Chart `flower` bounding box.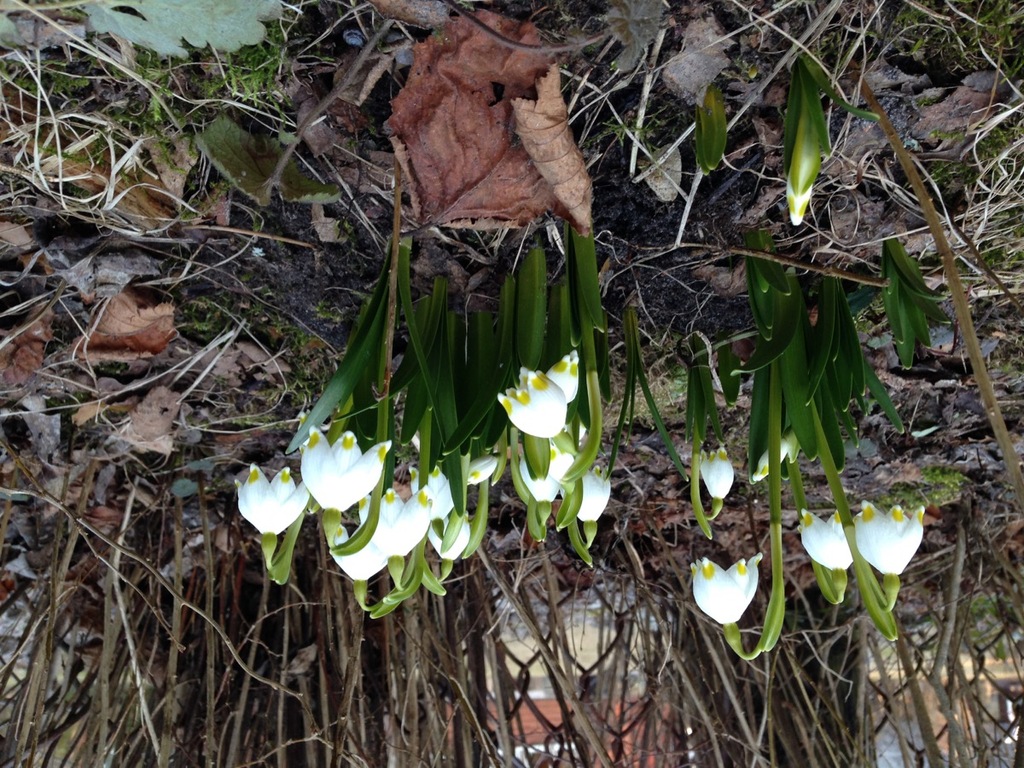
Charted: (x1=857, y1=497, x2=928, y2=574).
